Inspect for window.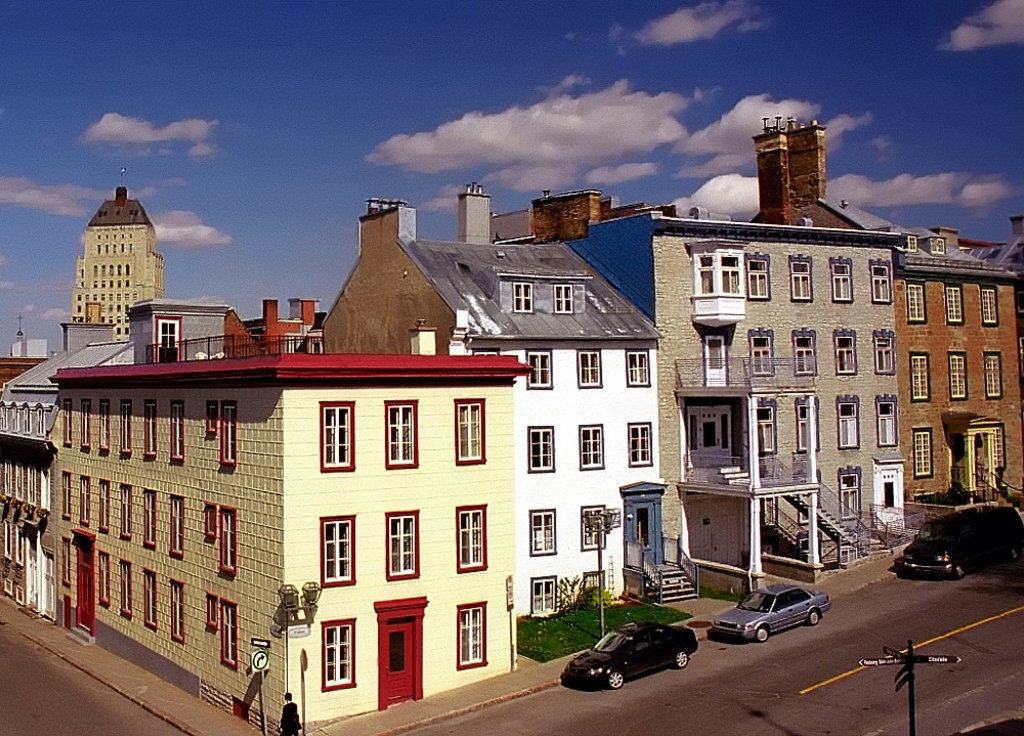
Inspection: bbox=(82, 471, 92, 527).
